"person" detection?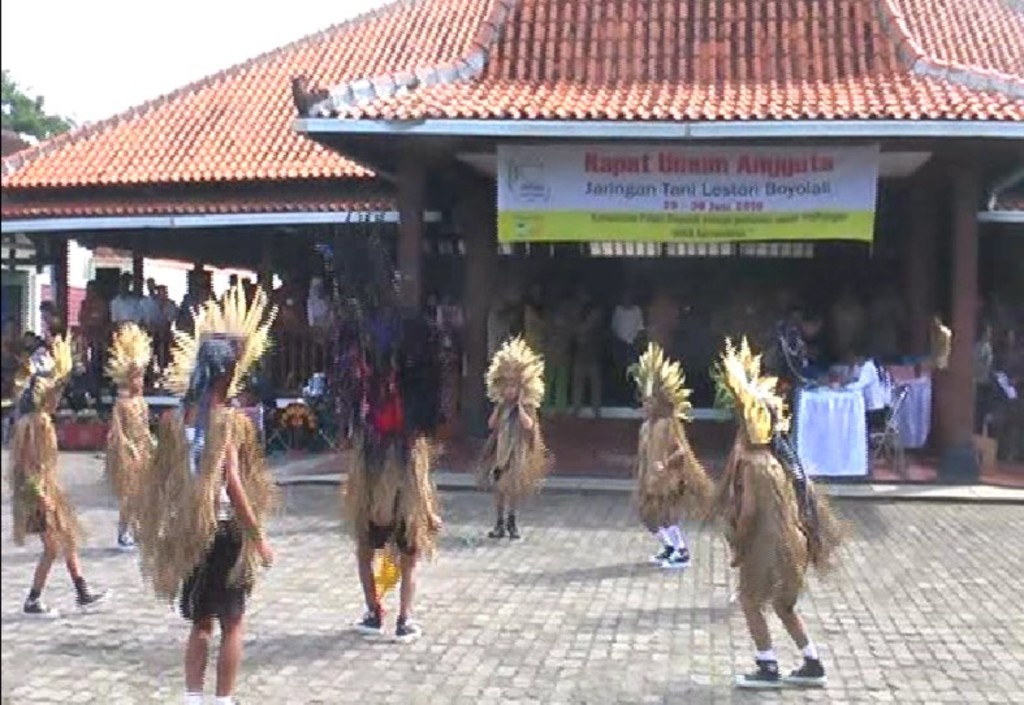
[left=625, top=339, right=716, bottom=567]
